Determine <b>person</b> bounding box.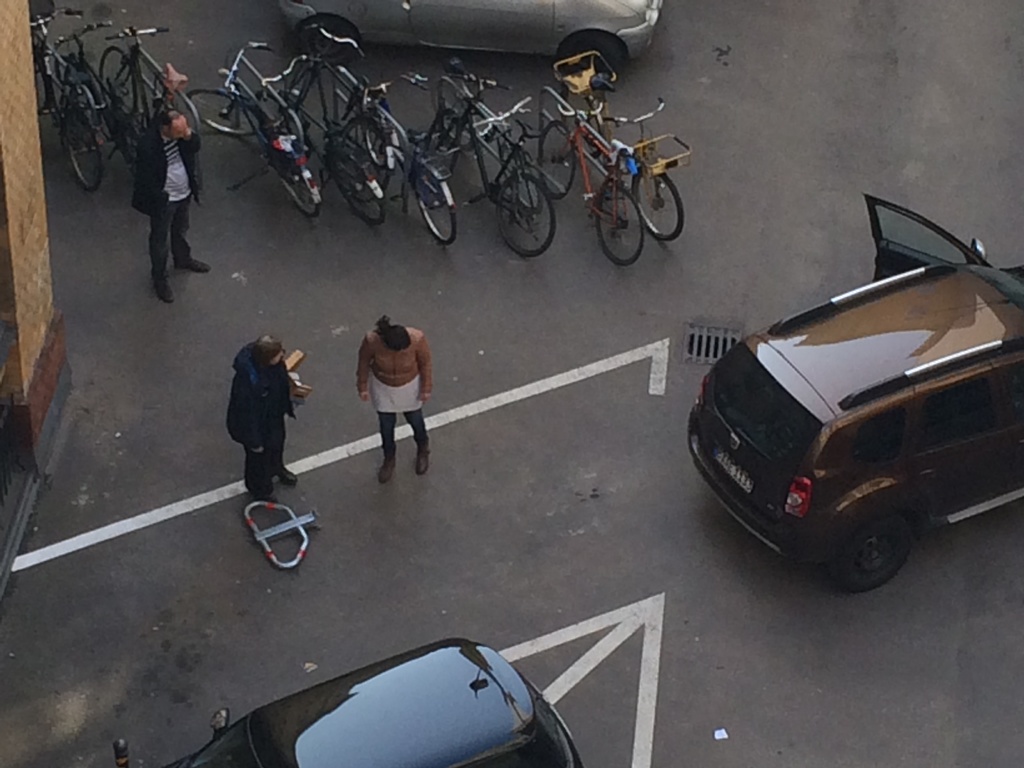
Determined: select_region(125, 108, 210, 304).
